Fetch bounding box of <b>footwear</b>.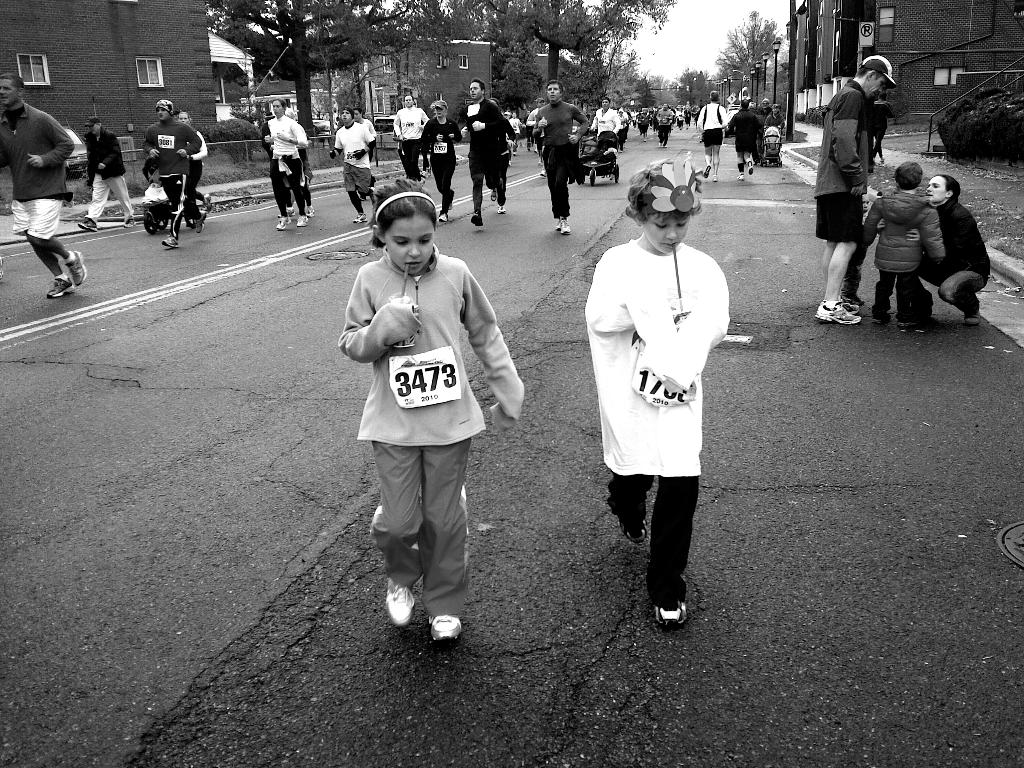
Bbox: <region>287, 204, 296, 214</region>.
